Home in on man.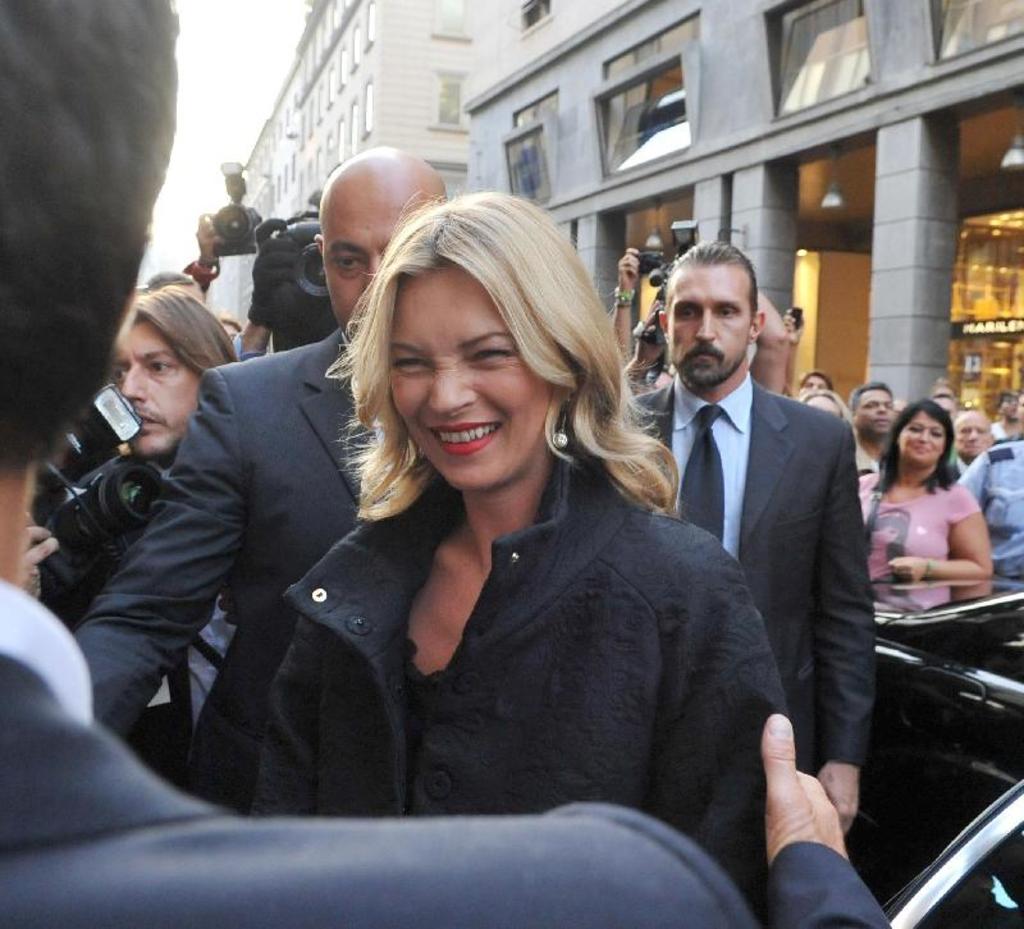
Homed in at rect(77, 142, 457, 818).
